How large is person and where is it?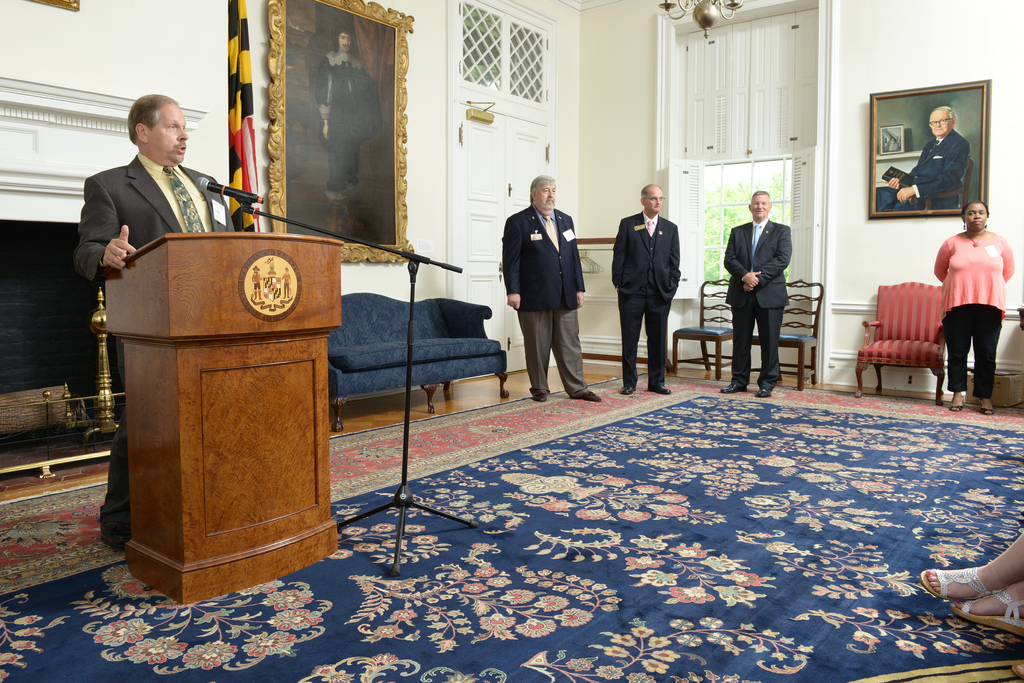
Bounding box: 934/199/1014/415.
